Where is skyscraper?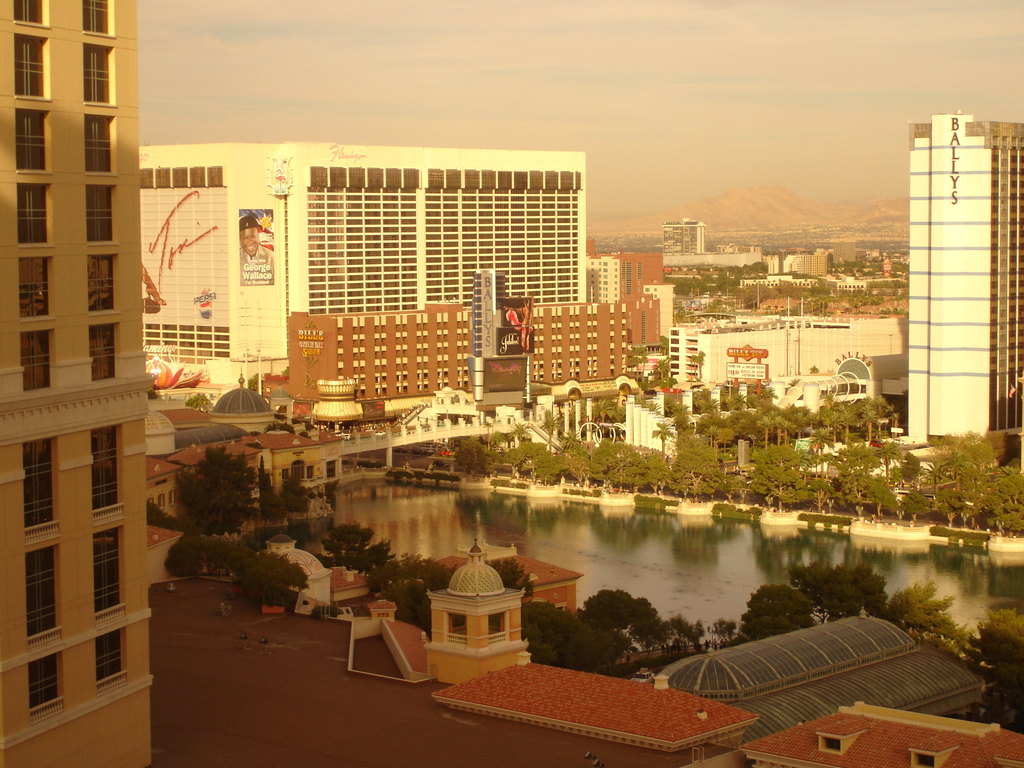
<bbox>652, 321, 902, 388</bbox>.
